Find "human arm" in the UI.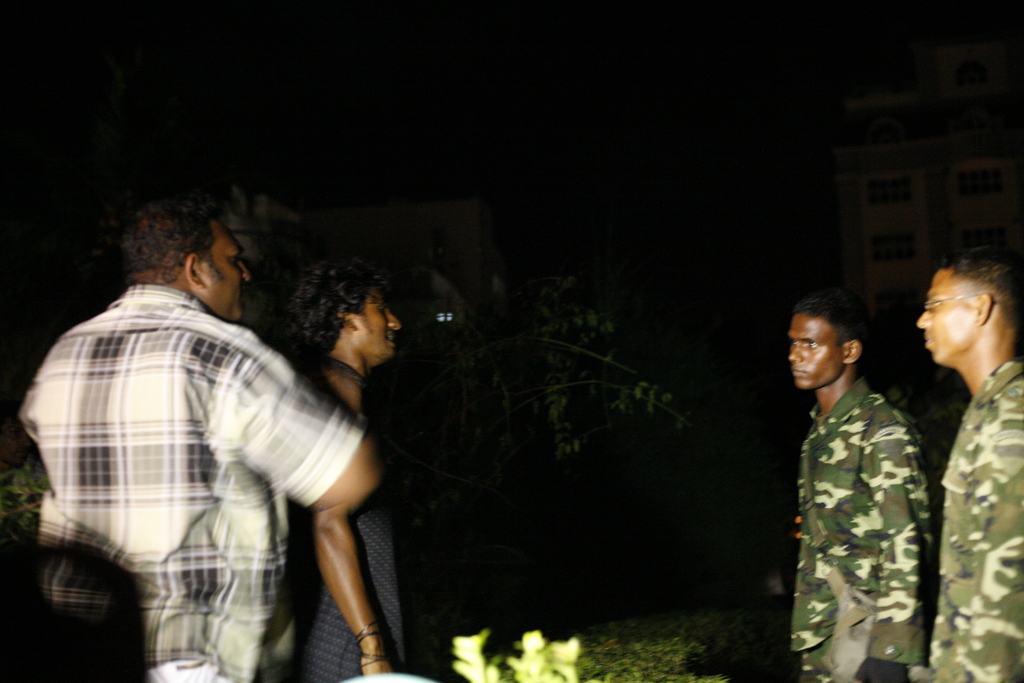
UI element at Rect(20, 402, 58, 470).
